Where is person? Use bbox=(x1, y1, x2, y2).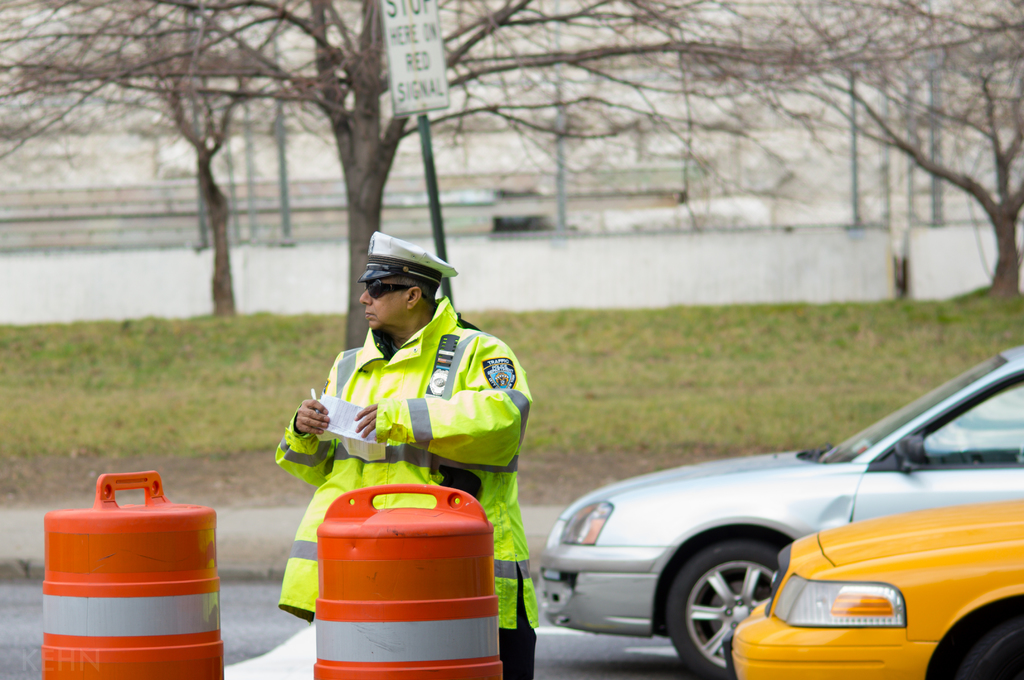
bbox=(276, 229, 539, 679).
